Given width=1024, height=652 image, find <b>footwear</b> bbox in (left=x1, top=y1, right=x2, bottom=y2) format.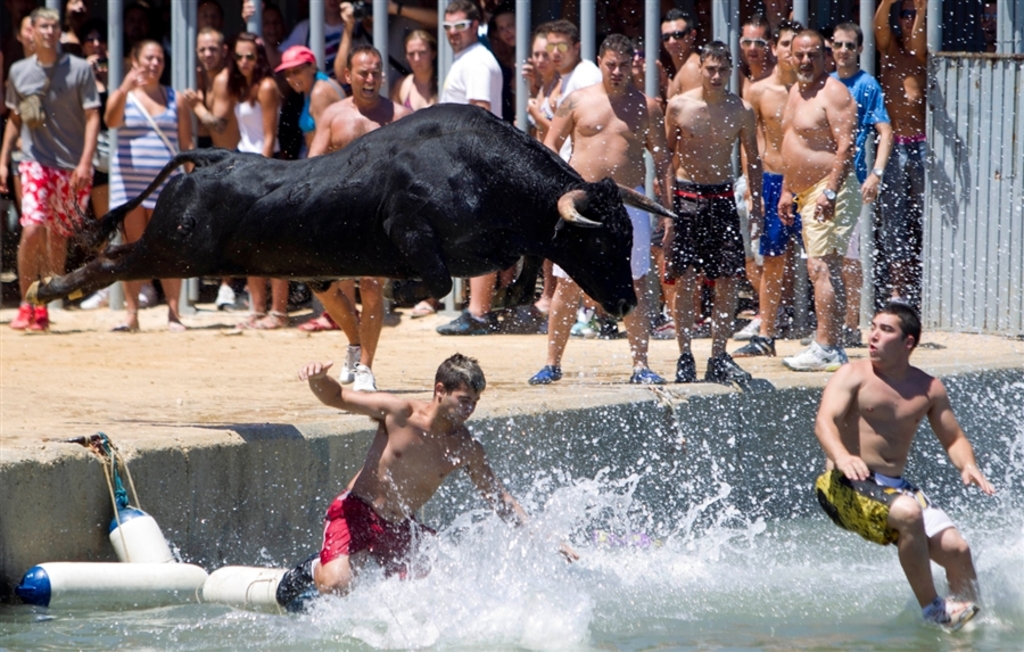
(left=734, top=336, right=781, bottom=355).
